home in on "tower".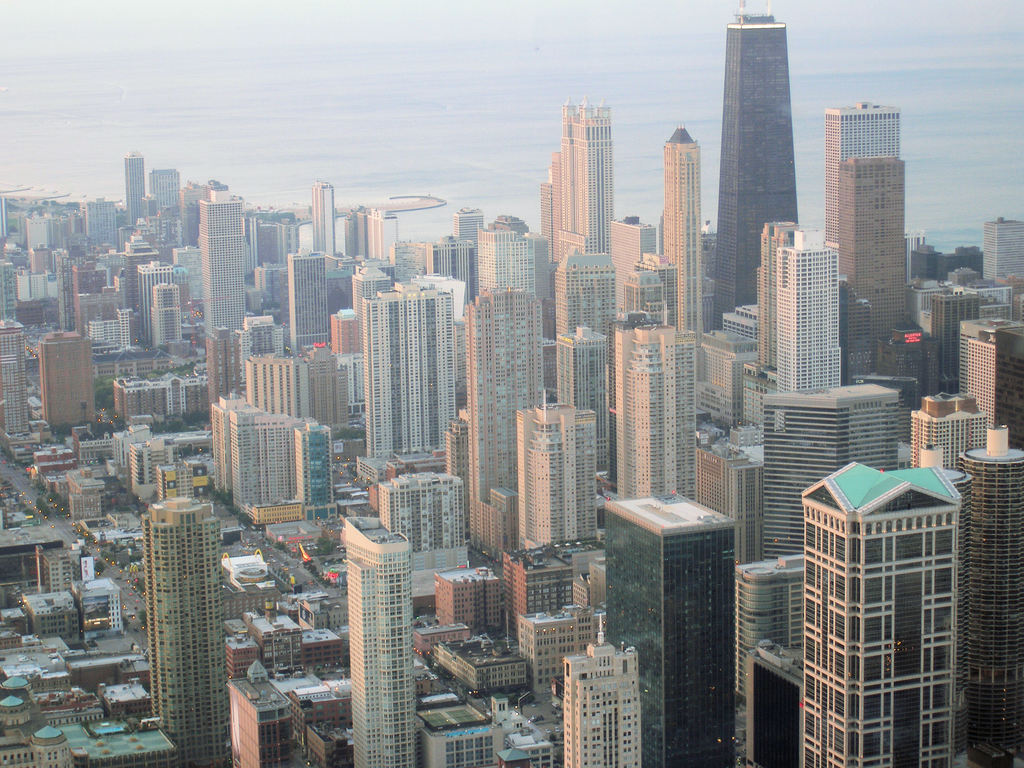
Homed in at {"x1": 150, "y1": 286, "x2": 176, "y2": 355}.
